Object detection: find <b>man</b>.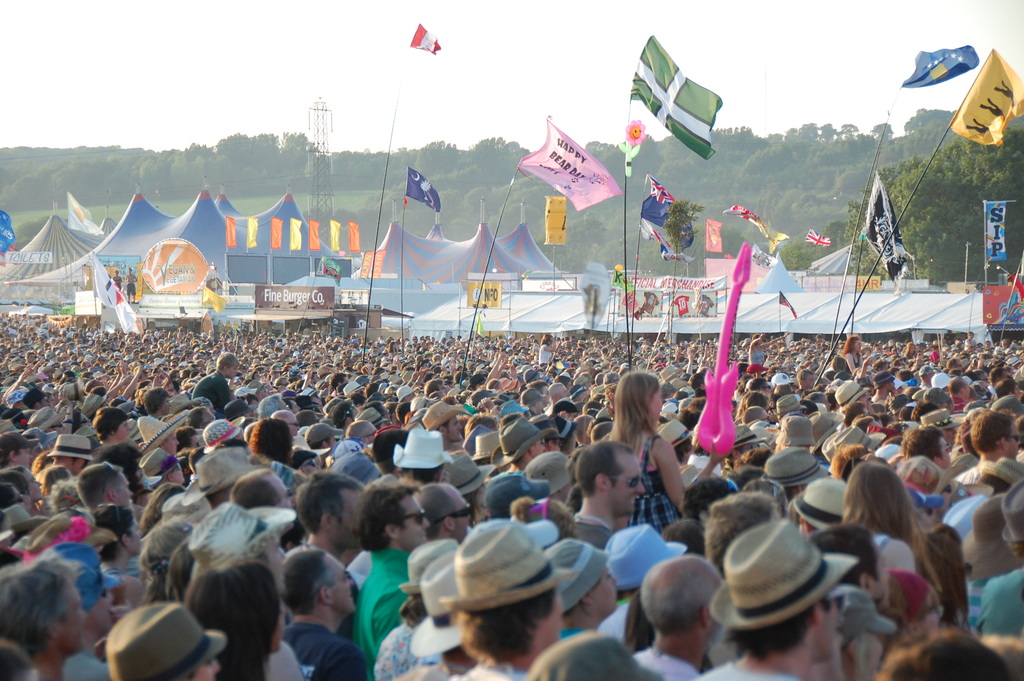
343:479:428:668.
